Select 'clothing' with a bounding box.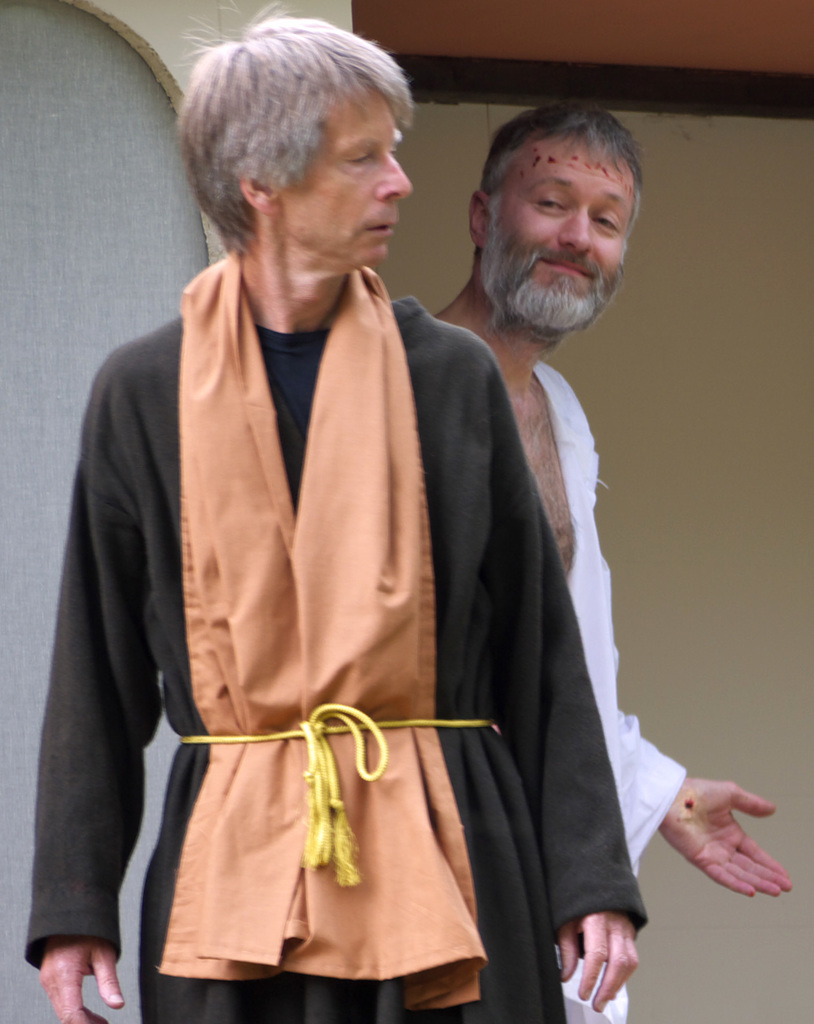
<bbox>513, 369, 693, 1018</bbox>.
